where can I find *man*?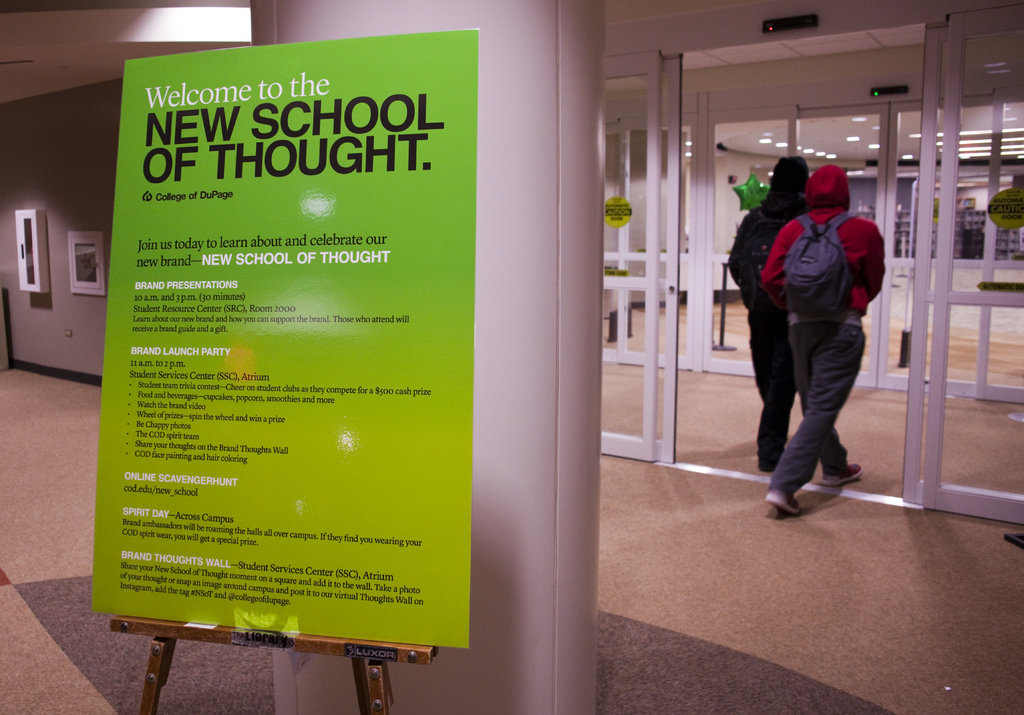
You can find it at crop(724, 156, 808, 472).
